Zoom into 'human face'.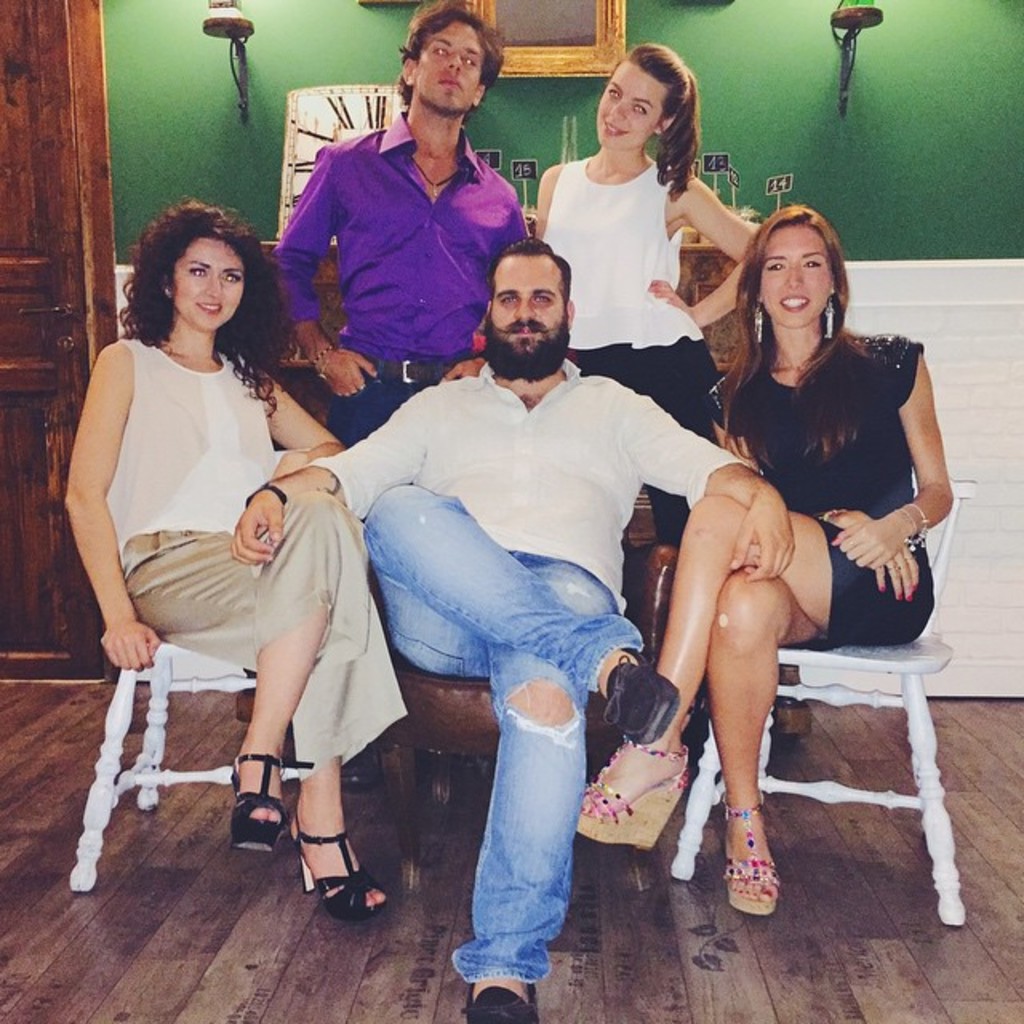
Zoom target: (left=170, top=242, right=248, bottom=330).
